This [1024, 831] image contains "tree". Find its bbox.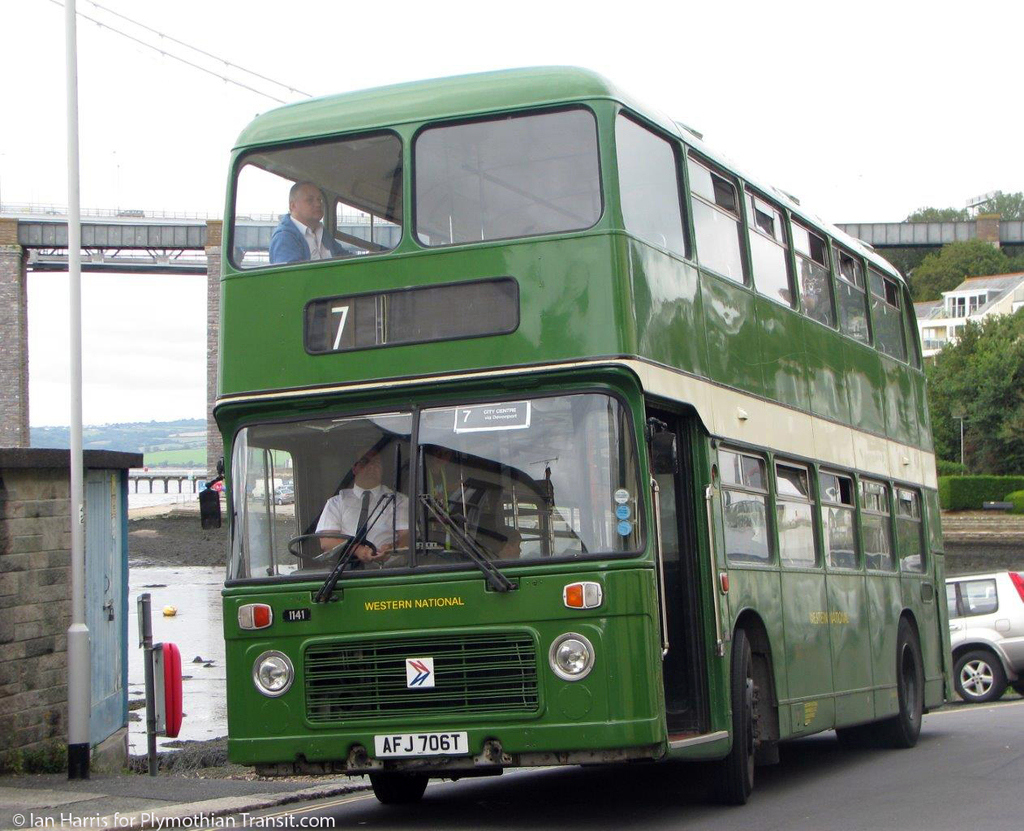
<box>900,236,1021,307</box>.
